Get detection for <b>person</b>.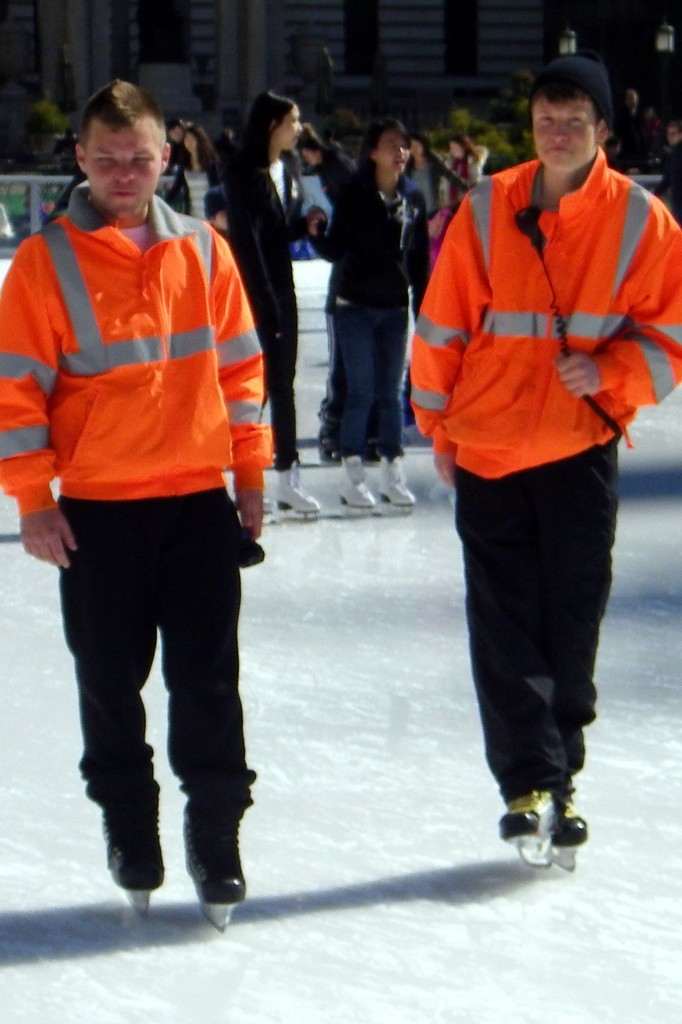
Detection: detection(610, 90, 651, 177).
